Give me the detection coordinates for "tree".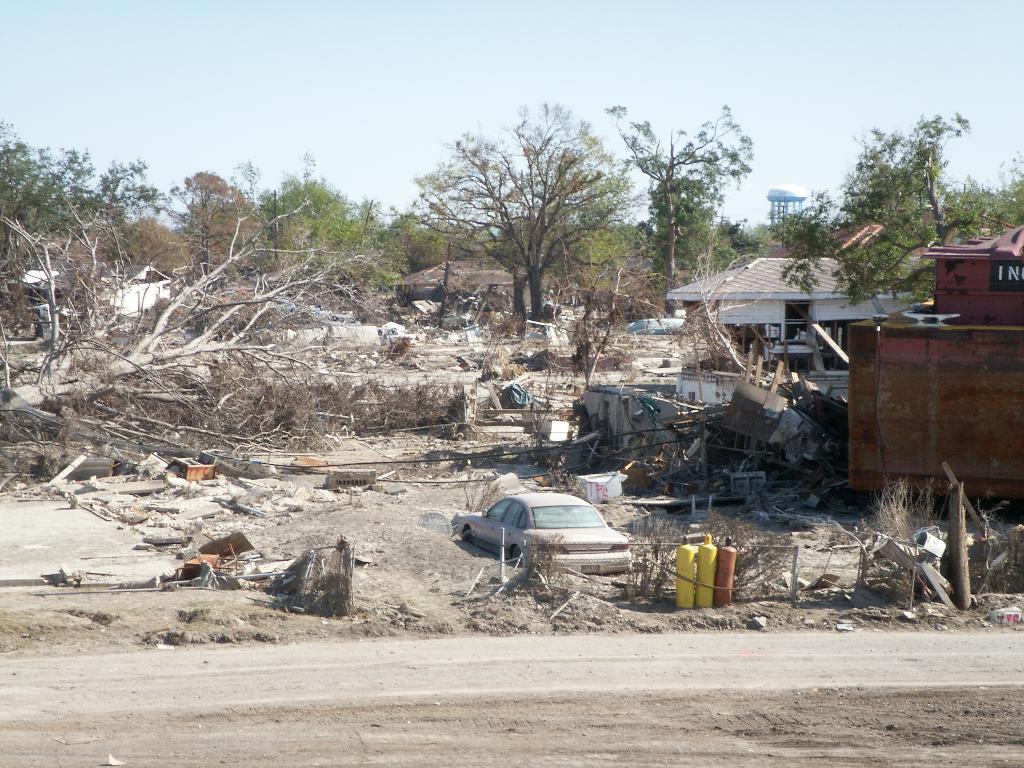
box=[603, 103, 753, 294].
